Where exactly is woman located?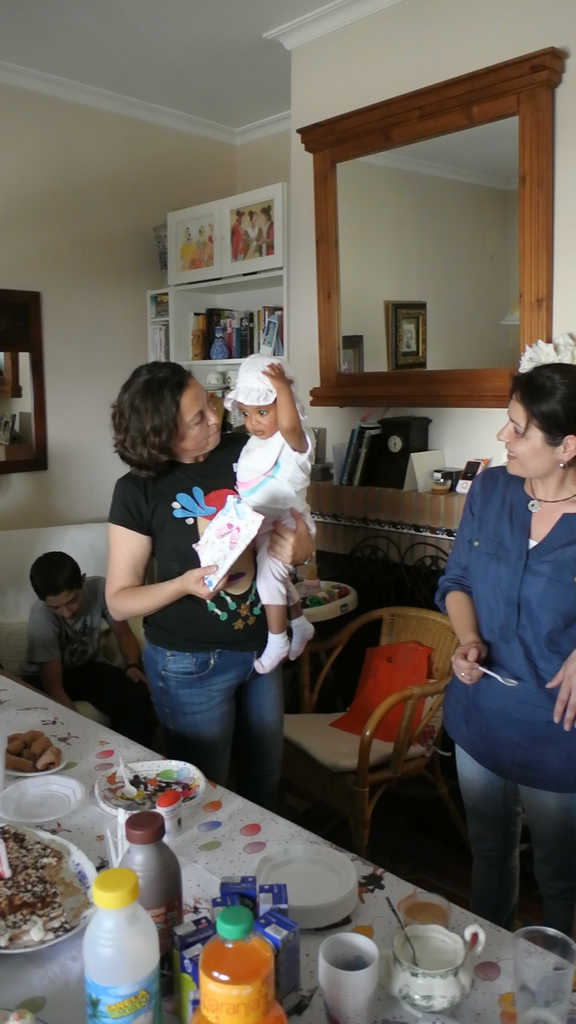
Its bounding box is pyautogui.locateOnScreen(94, 351, 287, 807).
